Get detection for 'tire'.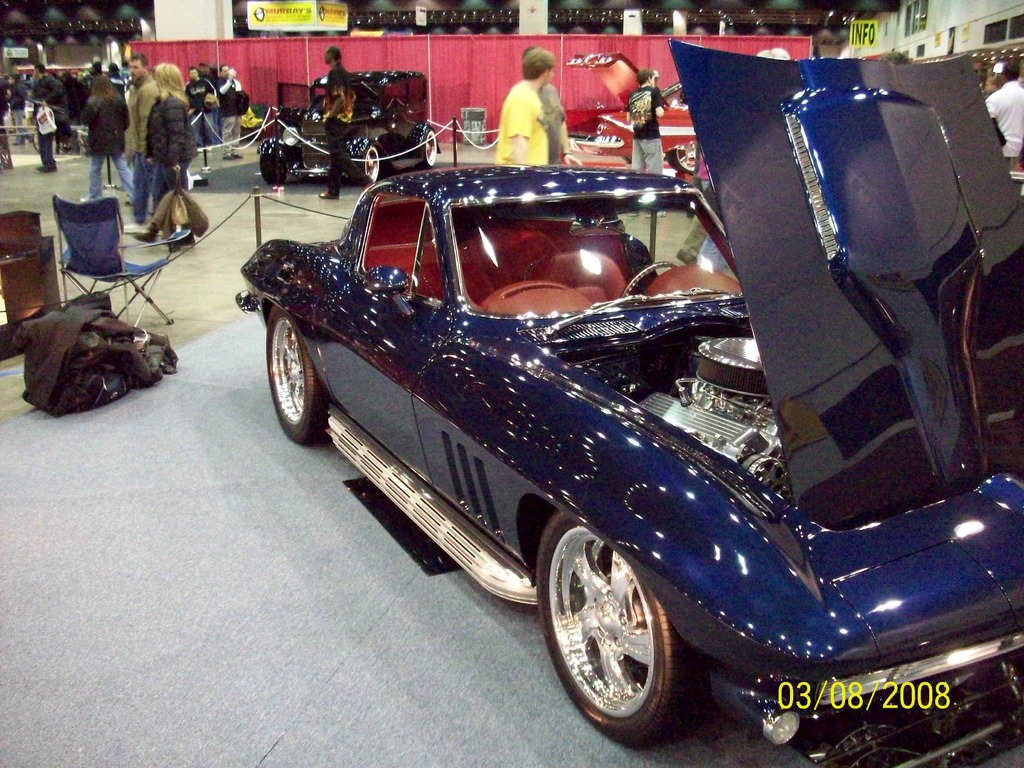
Detection: [left=673, top=135, right=705, bottom=177].
